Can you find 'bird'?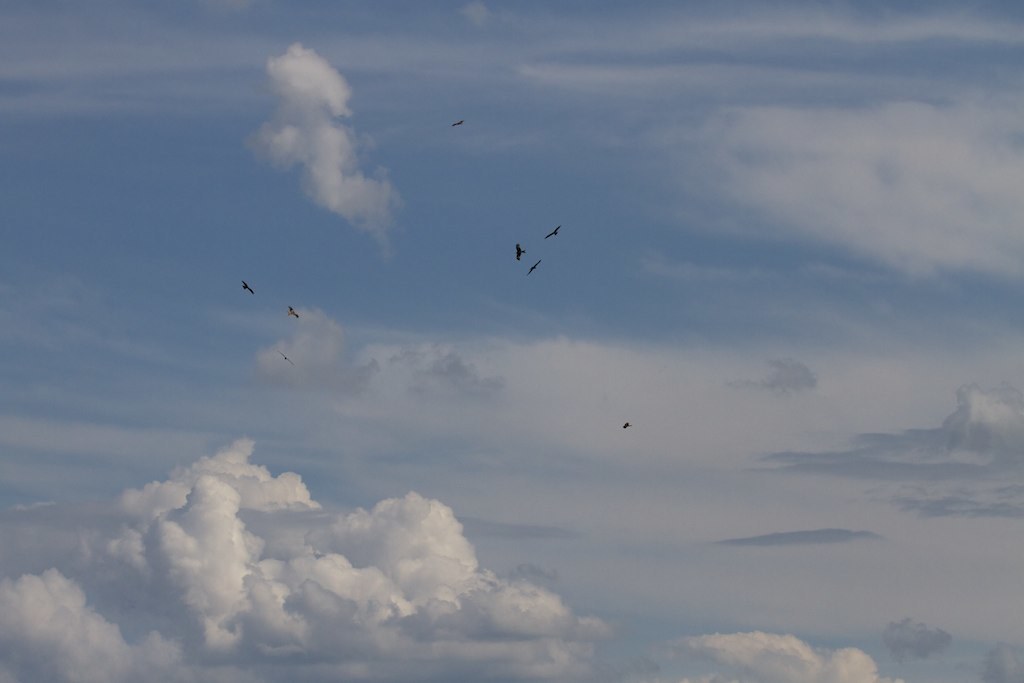
Yes, bounding box: select_region(450, 118, 464, 128).
